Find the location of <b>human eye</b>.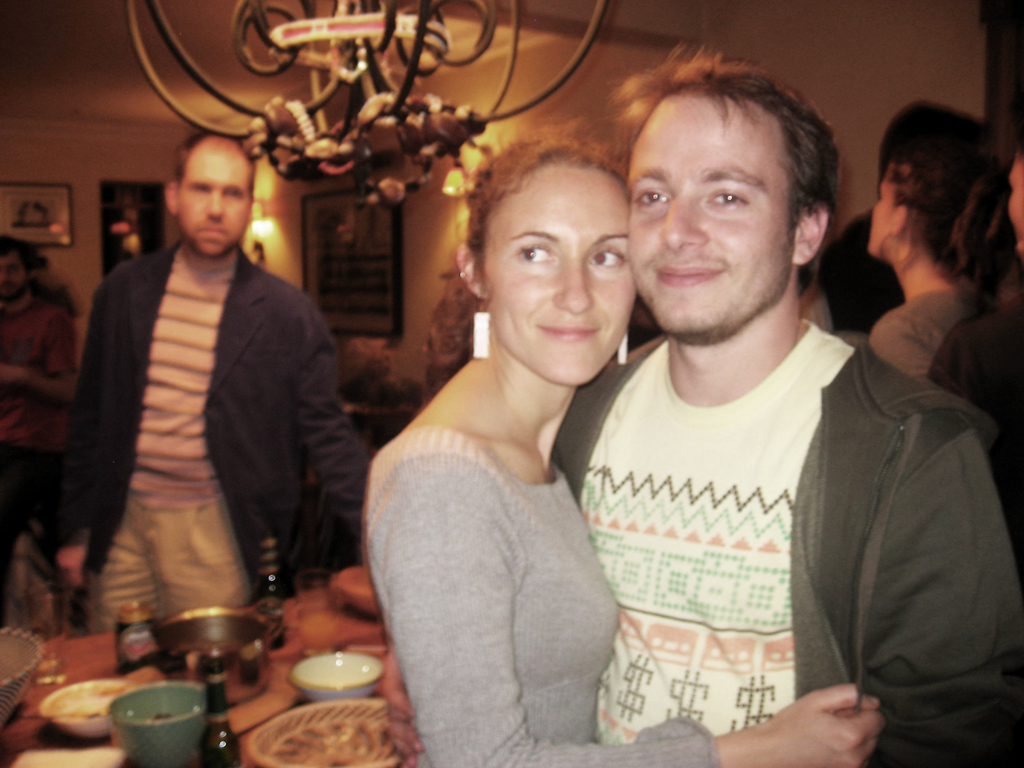
Location: region(633, 180, 669, 211).
